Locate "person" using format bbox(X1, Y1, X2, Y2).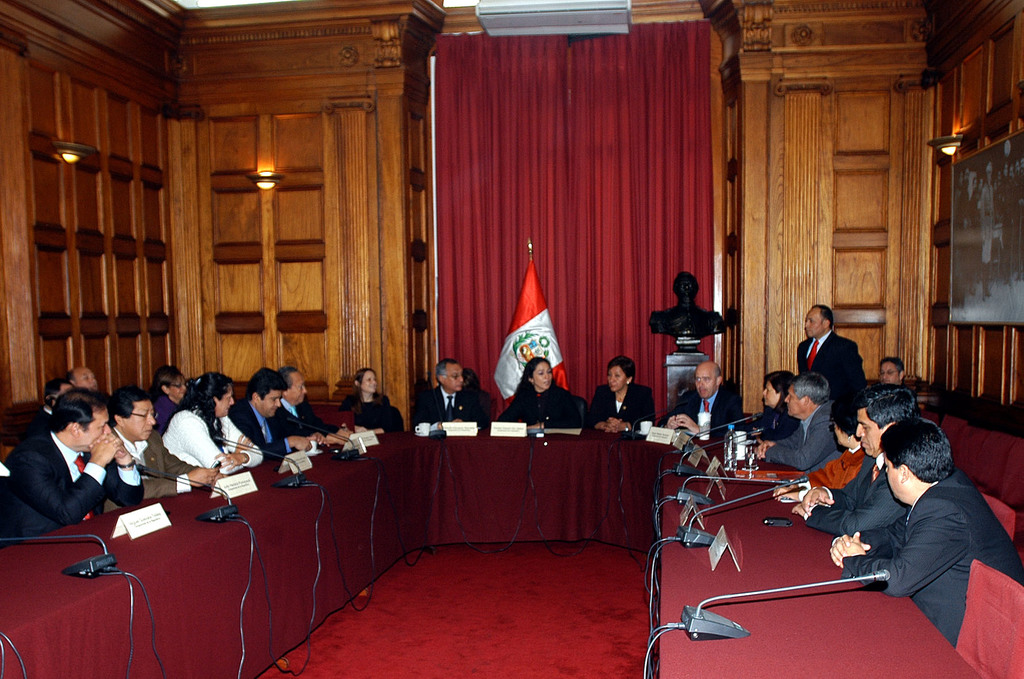
bbox(586, 353, 660, 429).
